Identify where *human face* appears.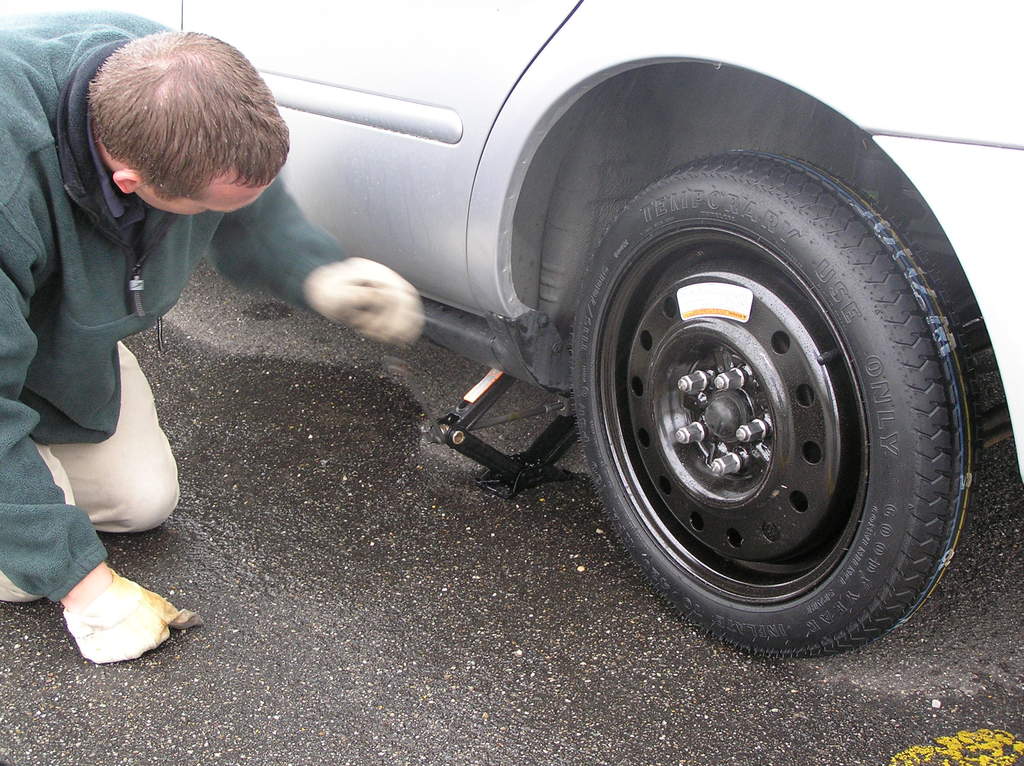
Appears at x1=136 y1=168 x2=279 y2=215.
